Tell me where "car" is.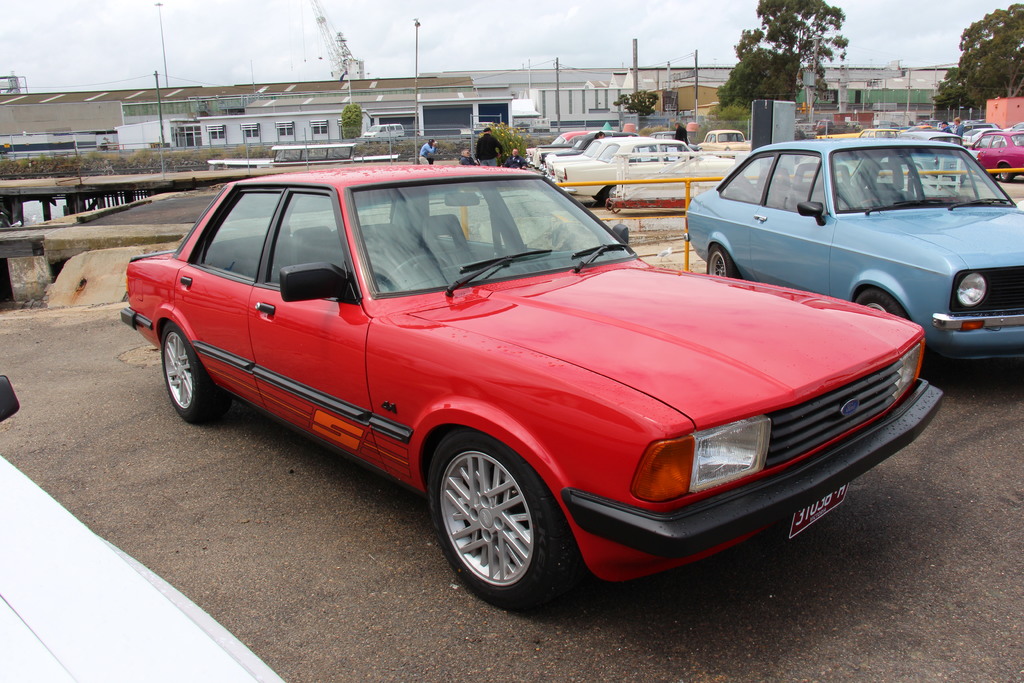
"car" is at BBox(898, 129, 975, 178).
